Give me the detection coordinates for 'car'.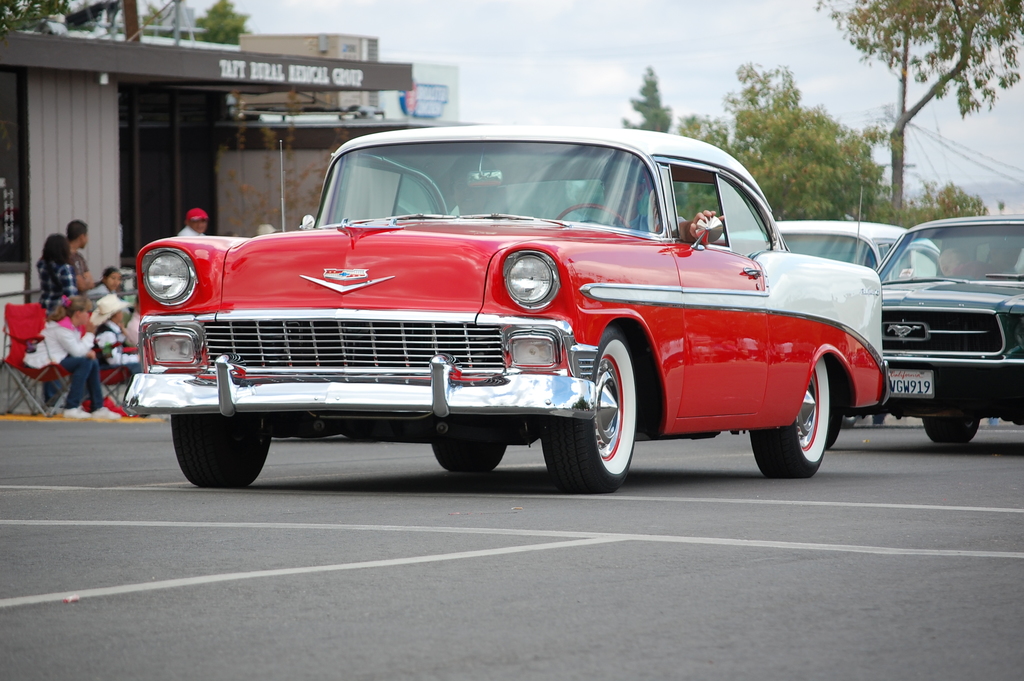
866, 217, 1023, 450.
